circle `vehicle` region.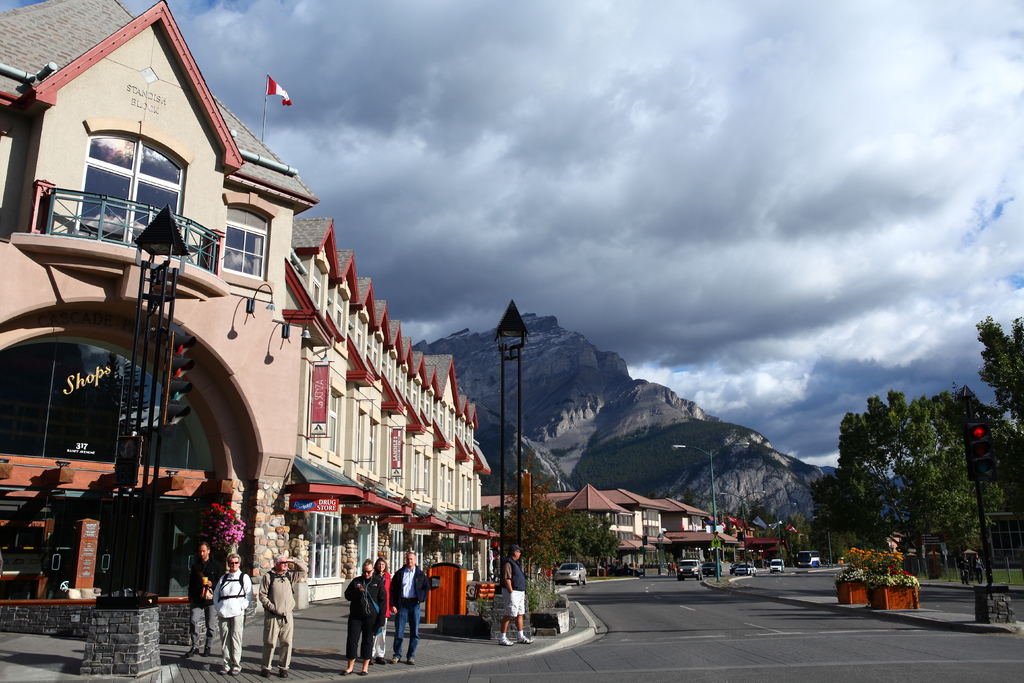
Region: (676, 559, 703, 581).
